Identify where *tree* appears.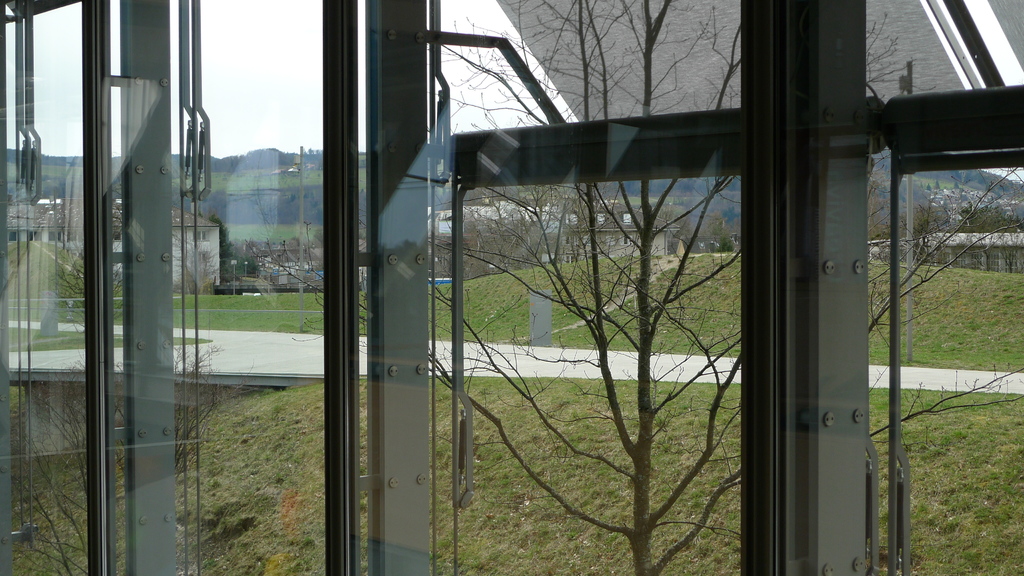
Appears at bbox=[298, 0, 1023, 572].
